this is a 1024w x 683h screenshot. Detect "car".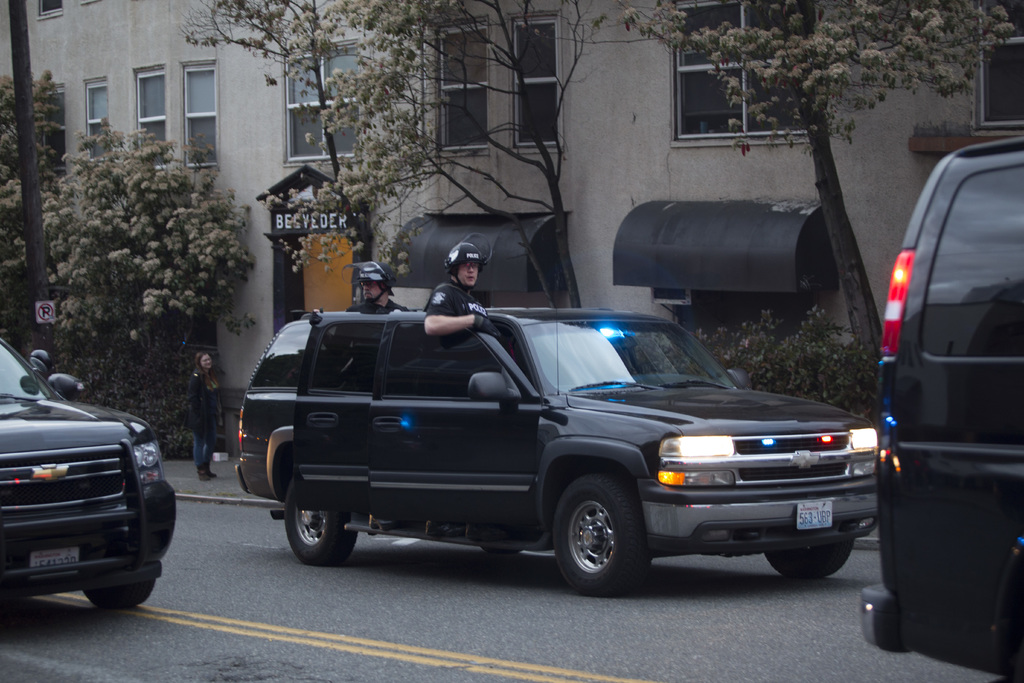
pyautogui.locateOnScreen(0, 330, 175, 611).
